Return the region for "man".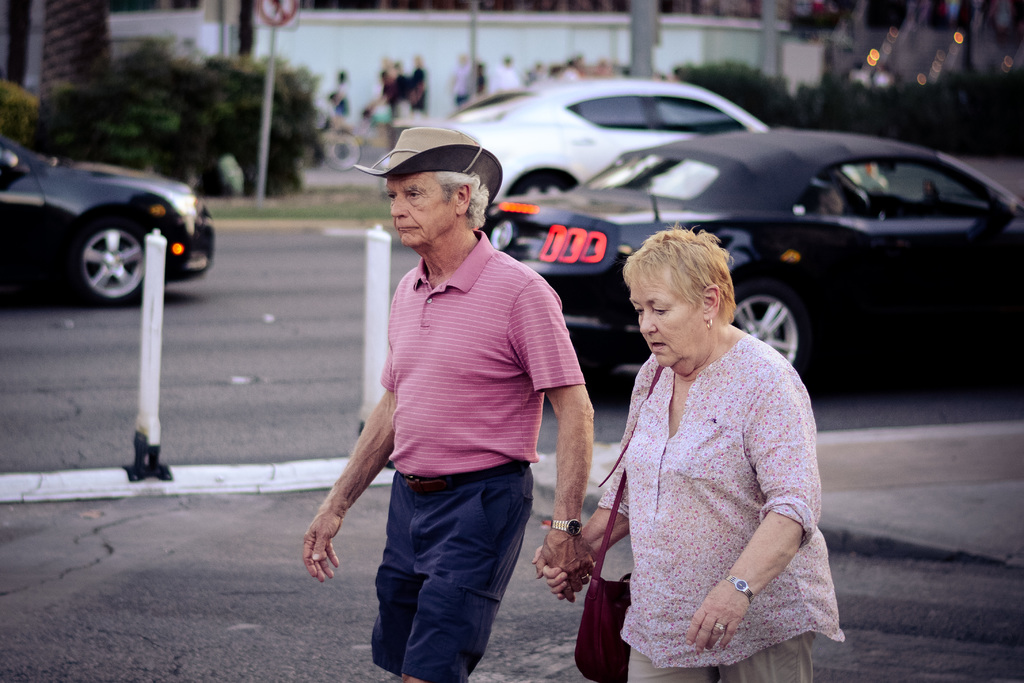
(303,126,590,682).
